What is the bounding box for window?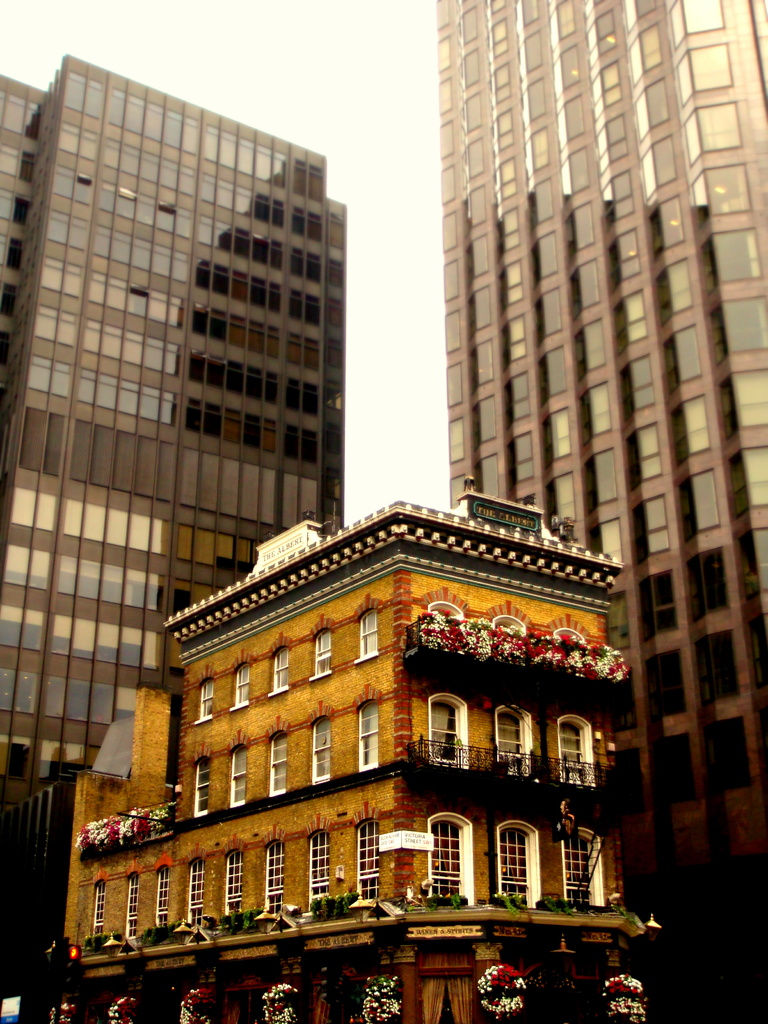
357:700:378:775.
